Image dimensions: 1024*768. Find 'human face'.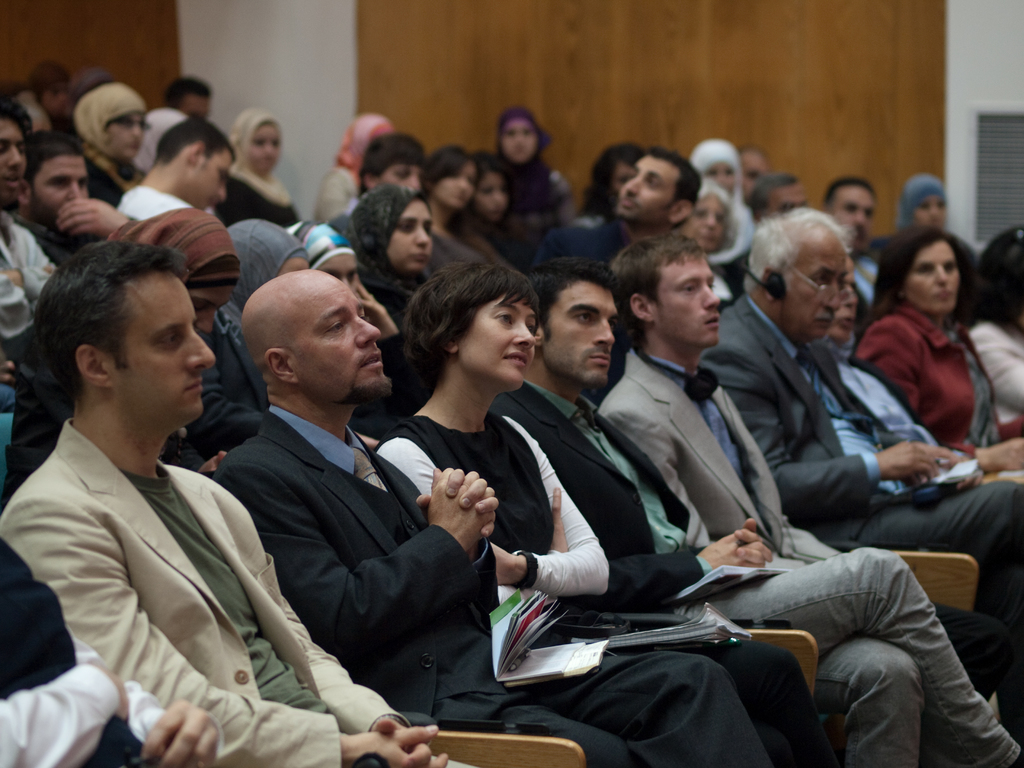
region(202, 146, 236, 208).
